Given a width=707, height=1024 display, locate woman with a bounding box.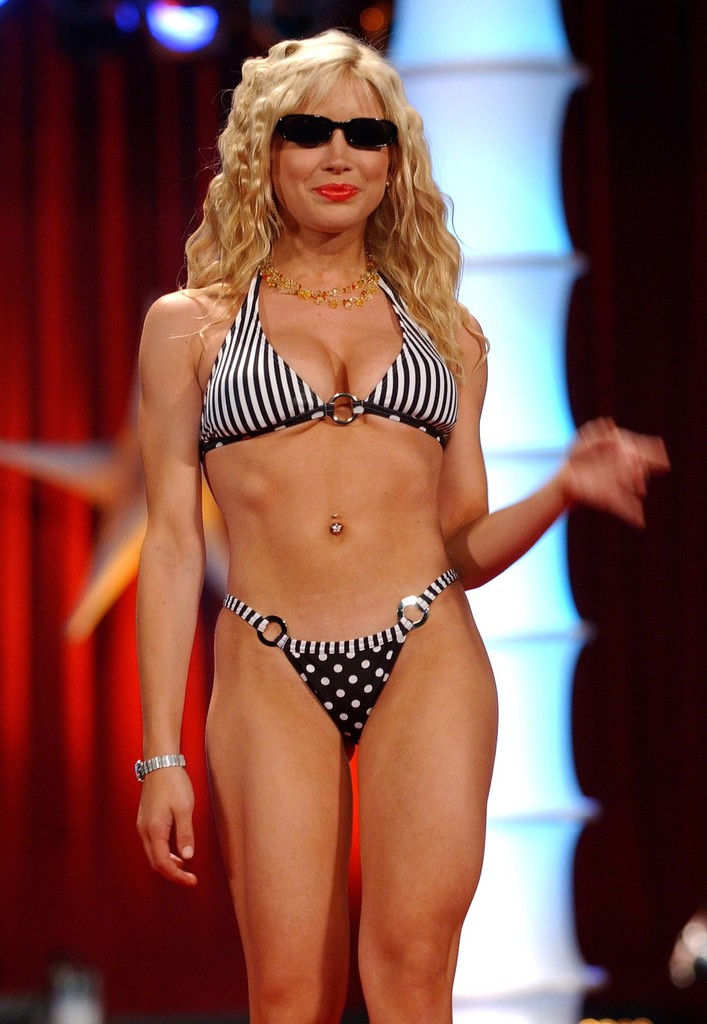
Located: locate(82, 46, 591, 1023).
